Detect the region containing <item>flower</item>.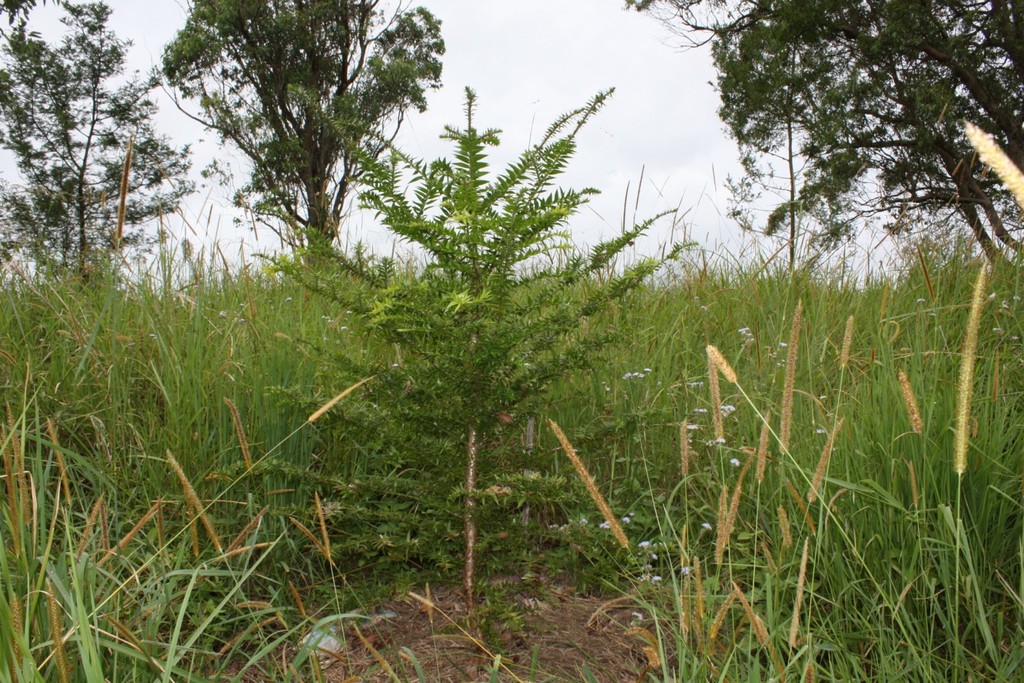
x1=599, y1=519, x2=612, y2=529.
